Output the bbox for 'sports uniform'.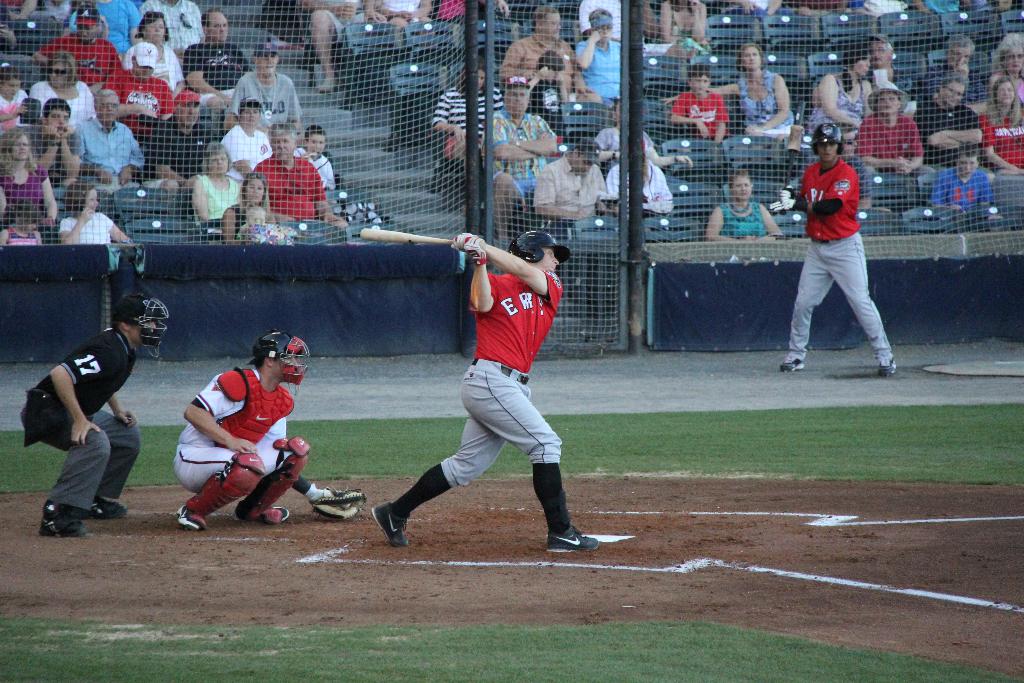
box=[4, 284, 163, 550].
